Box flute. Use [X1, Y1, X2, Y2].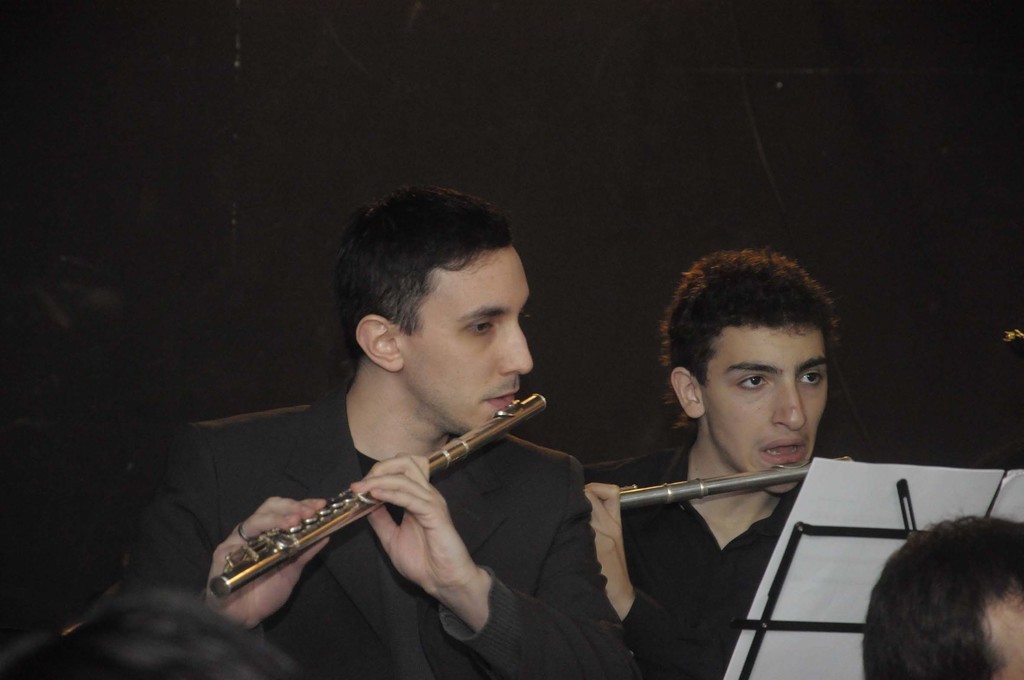
[211, 389, 549, 599].
